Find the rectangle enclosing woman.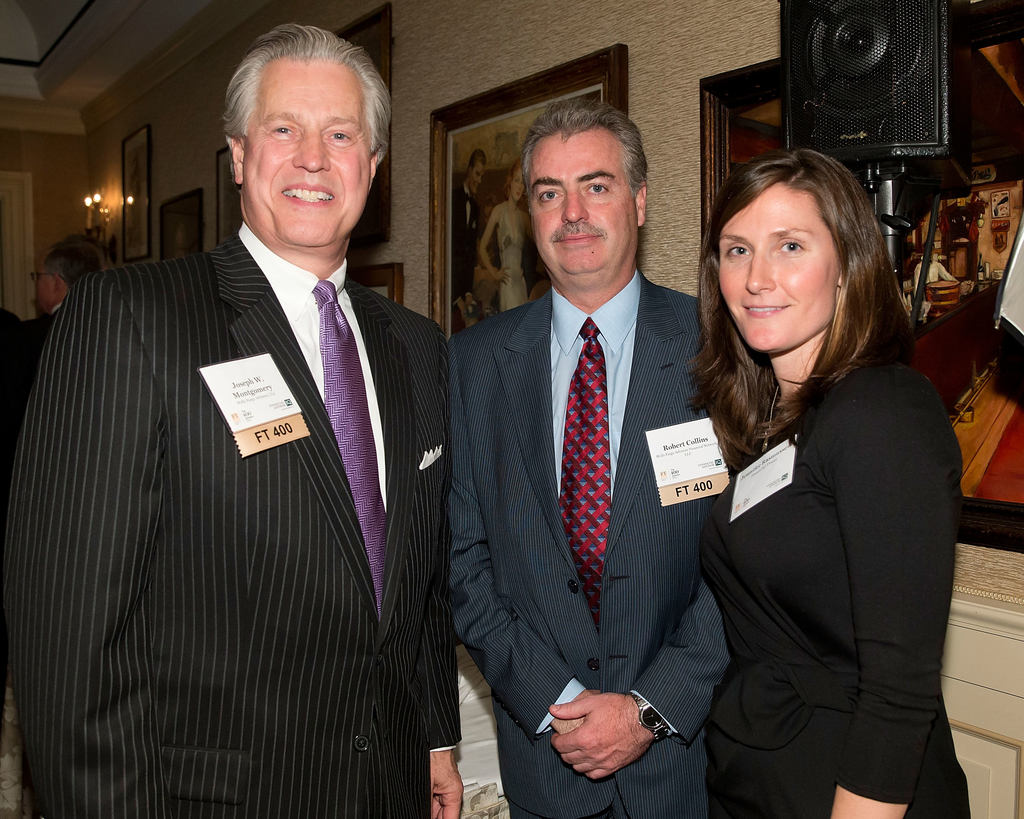
BBox(474, 155, 538, 312).
